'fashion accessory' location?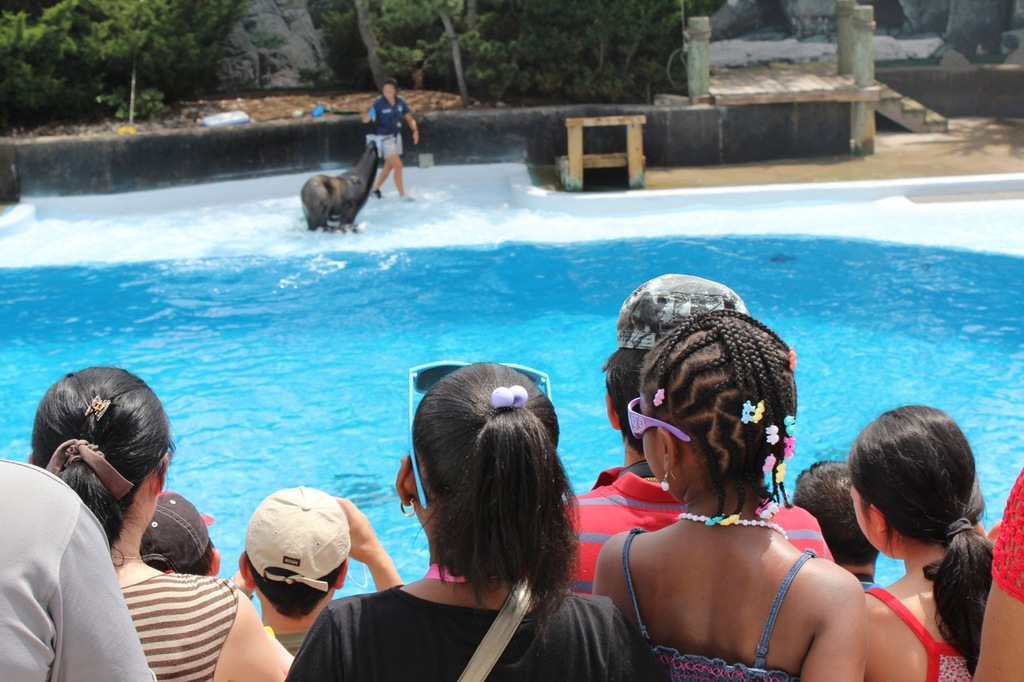
[left=138, top=488, right=217, bottom=572]
